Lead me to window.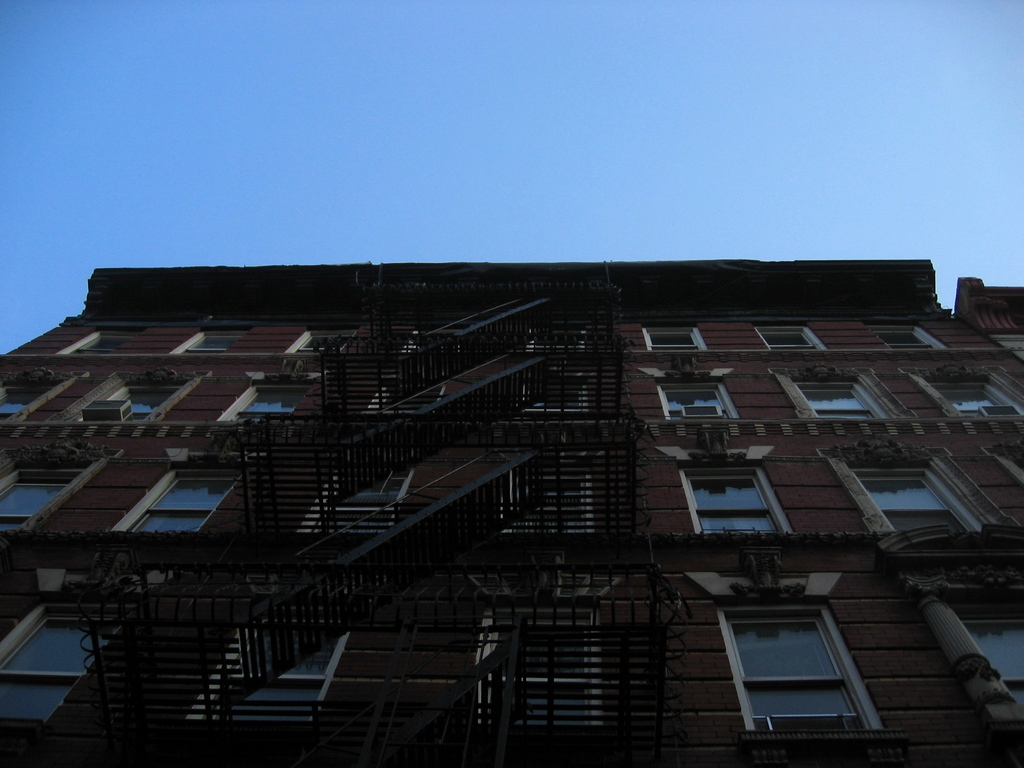
Lead to [0,461,104,532].
